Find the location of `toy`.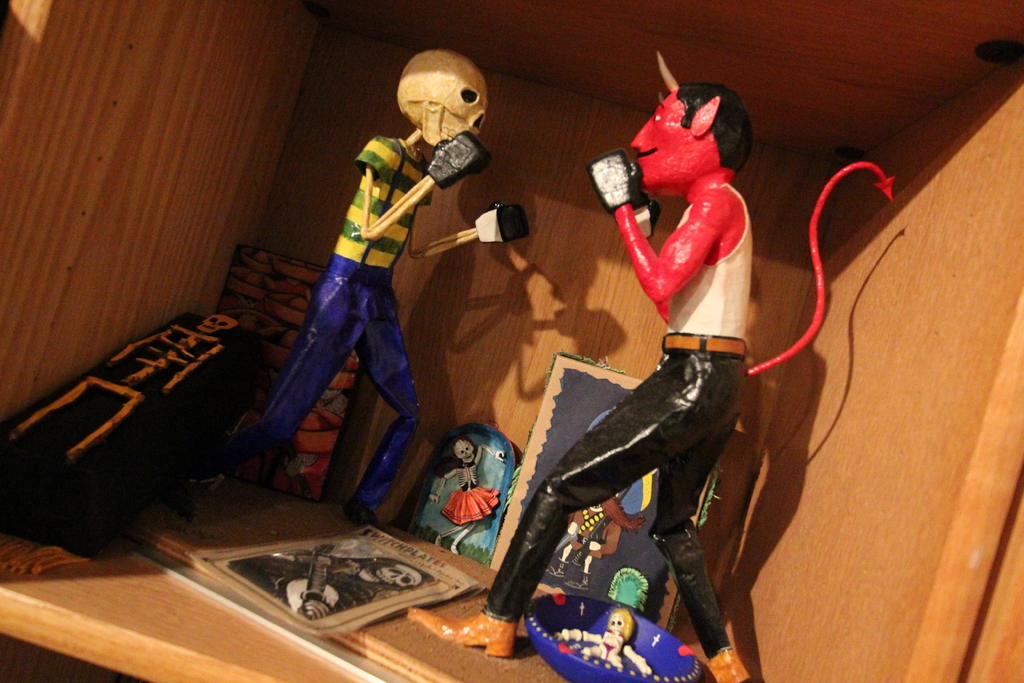
Location: BBox(398, 34, 906, 682).
